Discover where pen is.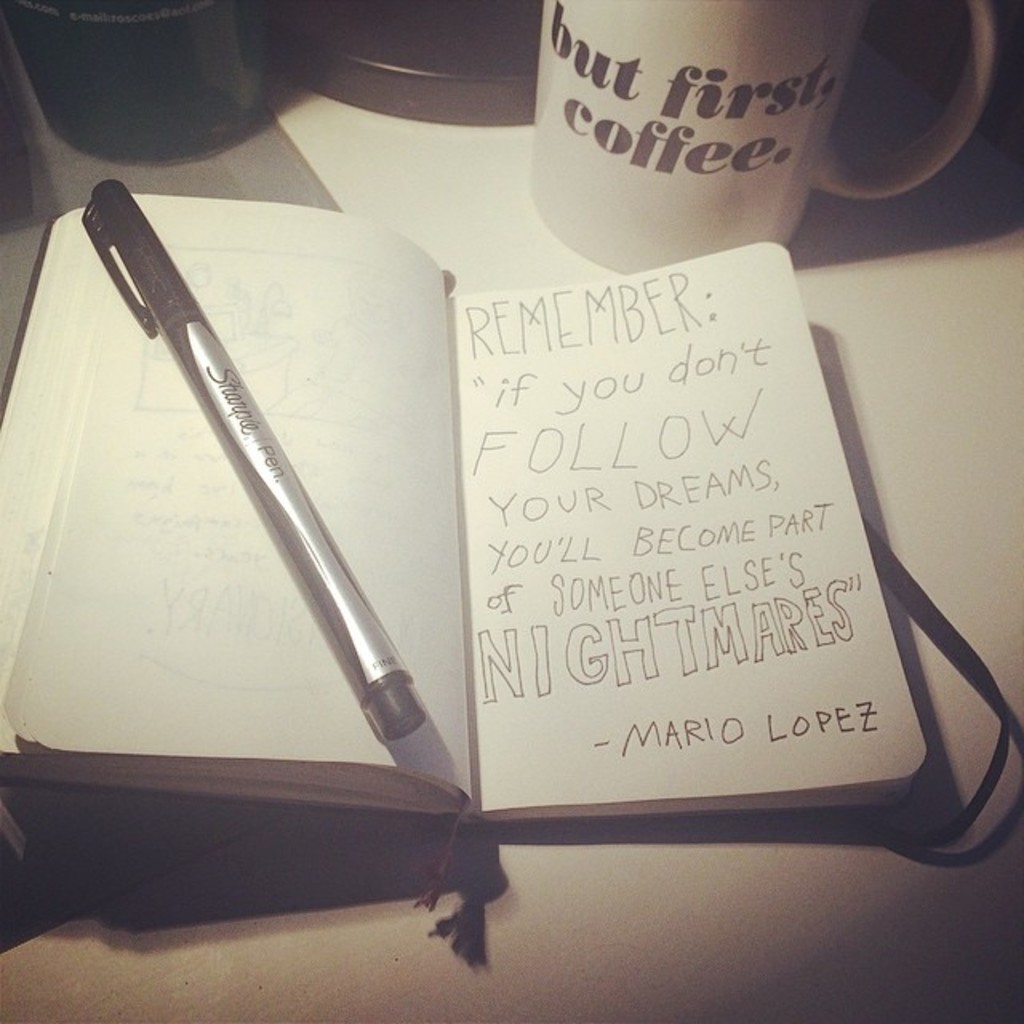
Discovered at bbox=[80, 176, 430, 747].
